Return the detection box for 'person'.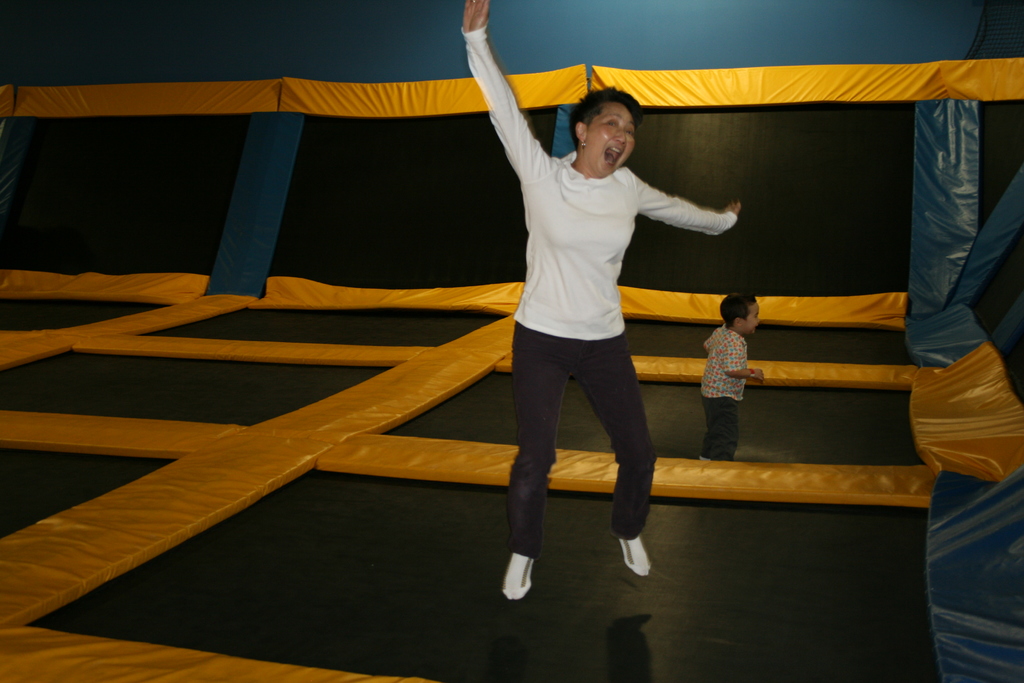
<bbox>705, 282, 780, 465</bbox>.
